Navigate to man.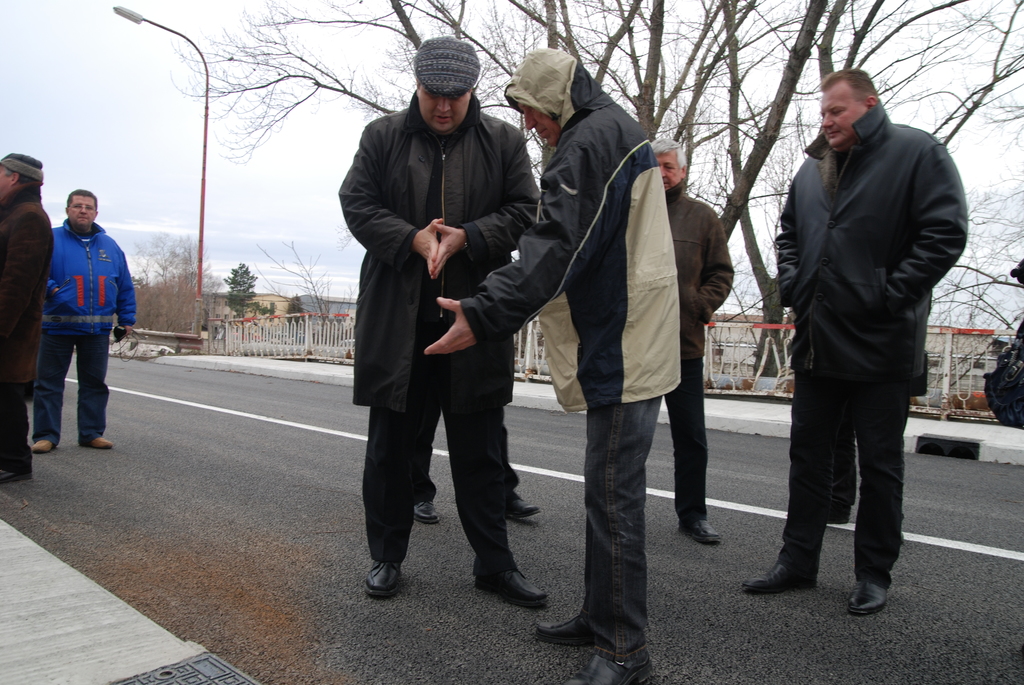
Navigation target: <box>334,36,549,607</box>.
